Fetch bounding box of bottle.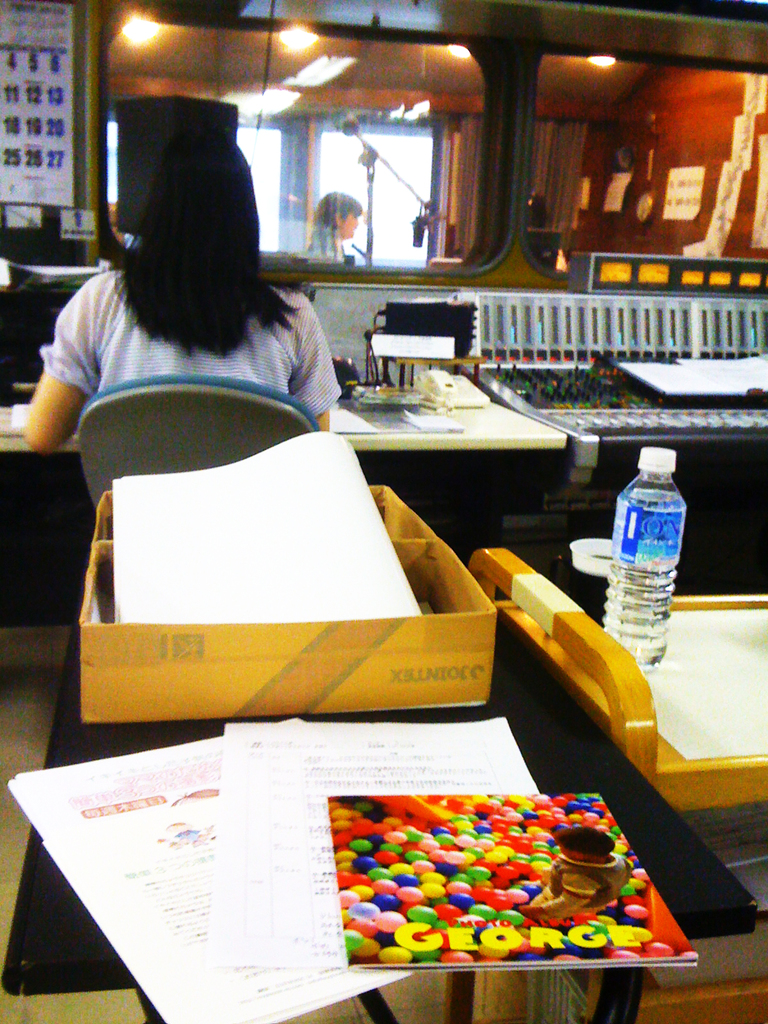
Bbox: x1=592 y1=457 x2=700 y2=660.
